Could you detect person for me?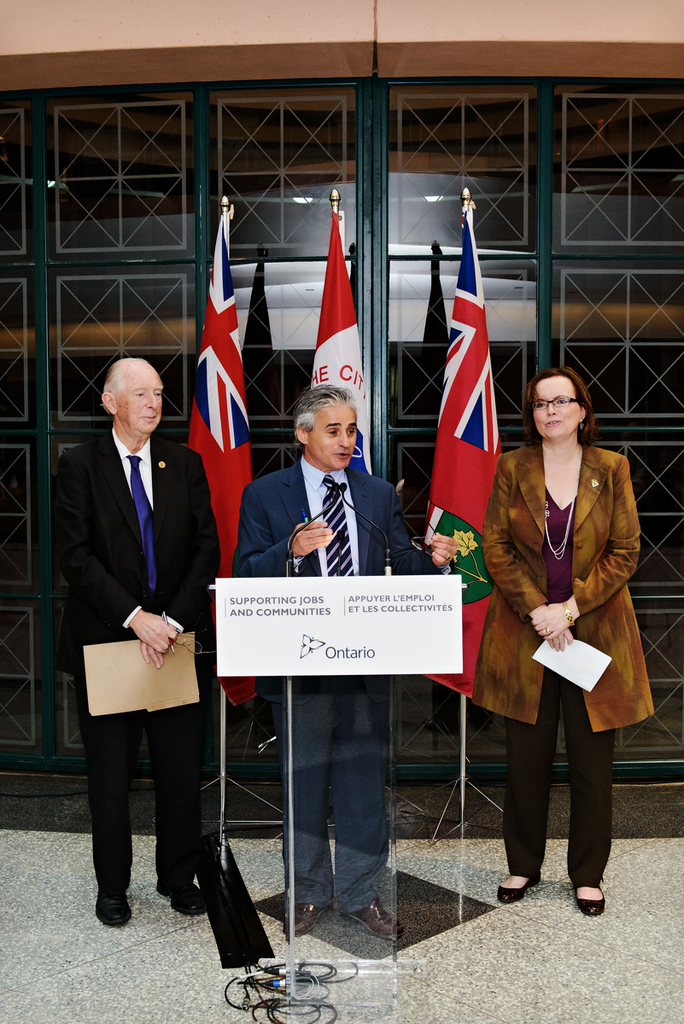
Detection result: l=465, t=365, r=656, b=917.
